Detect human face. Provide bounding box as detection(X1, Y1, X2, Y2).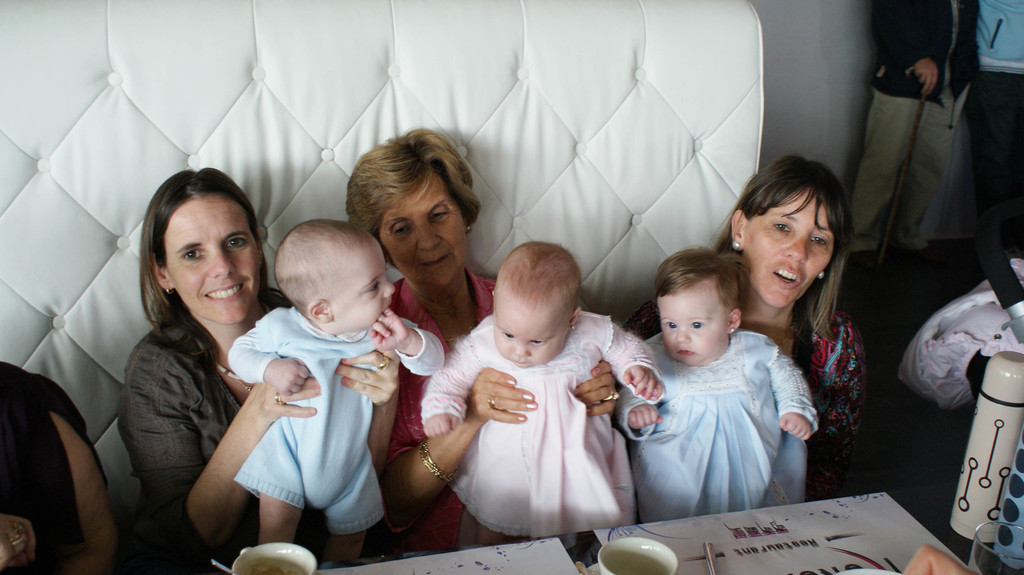
detection(657, 281, 726, 368).
